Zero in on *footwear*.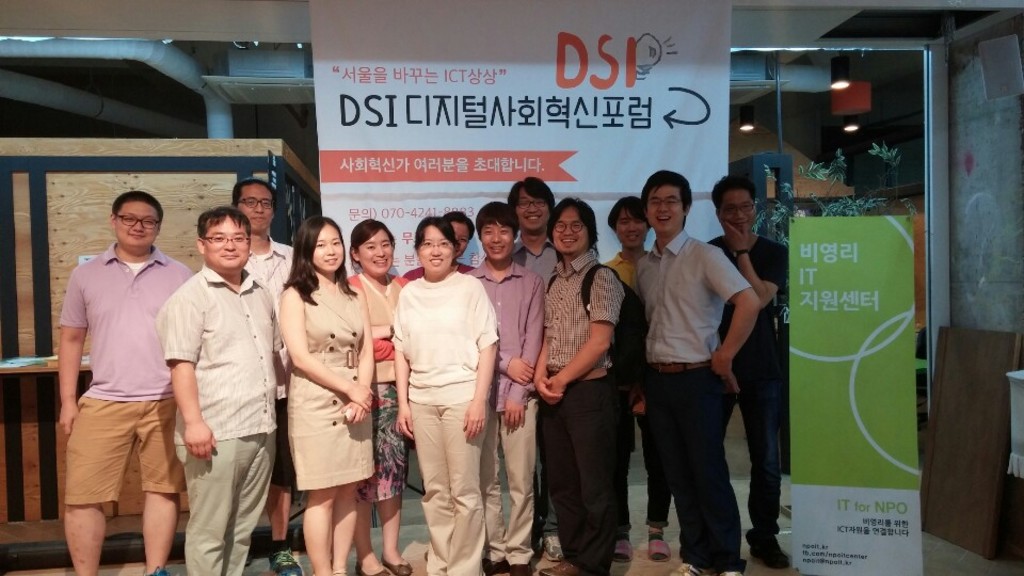
Zeroed in: left=609, top=533, right=638, bottom=566.
